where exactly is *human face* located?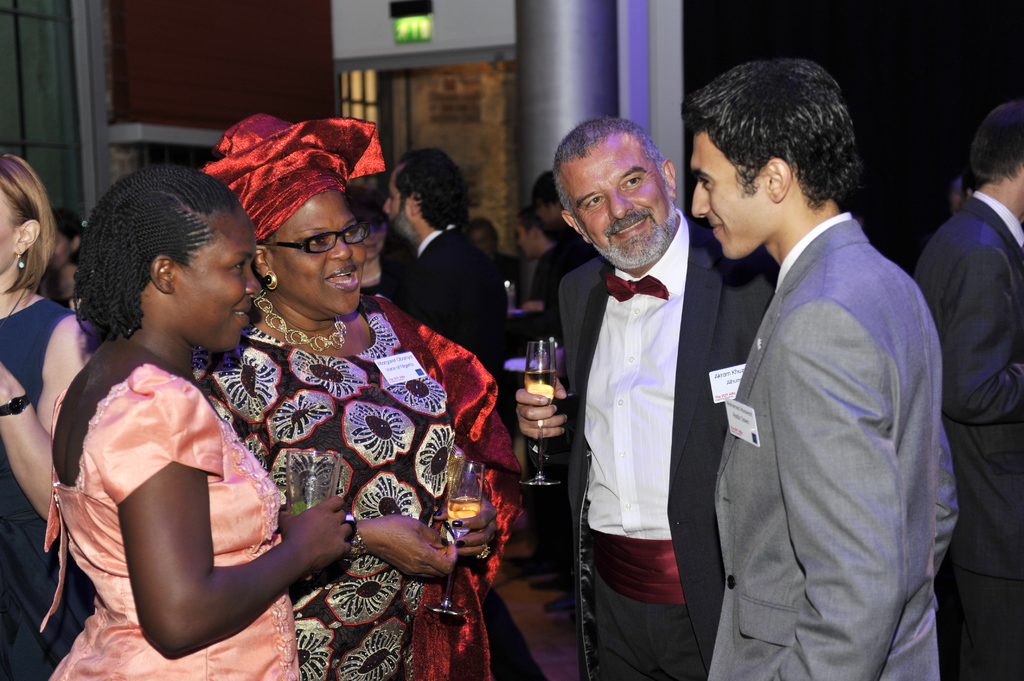
Its bounding box is rect(688, 132, 763, 264).
